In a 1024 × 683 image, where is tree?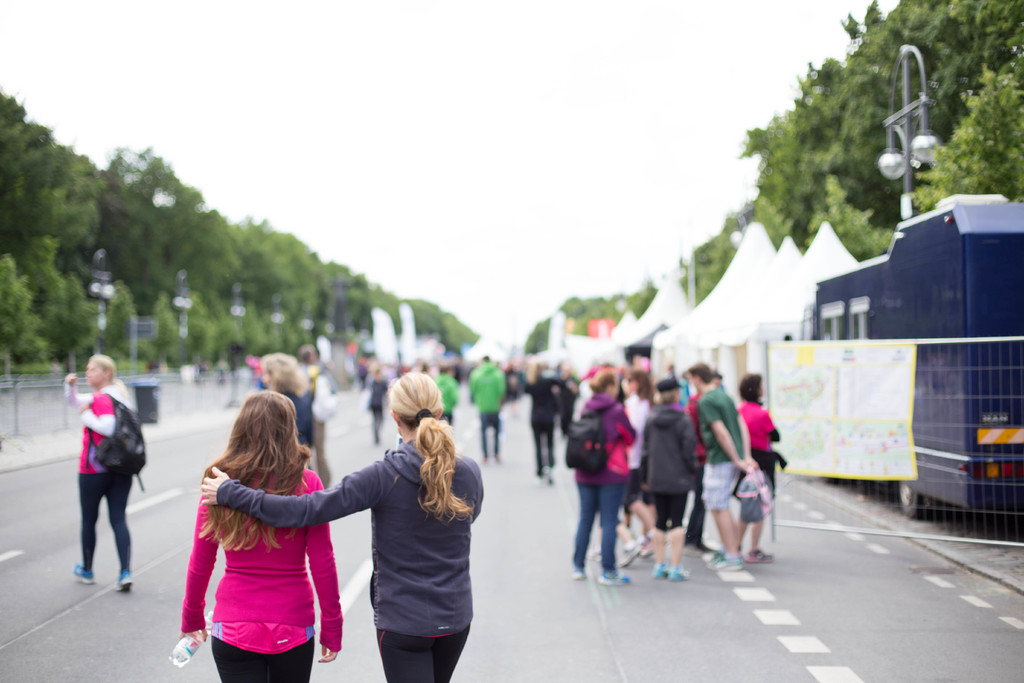
<region>0, 89, 98, 288</region>.
